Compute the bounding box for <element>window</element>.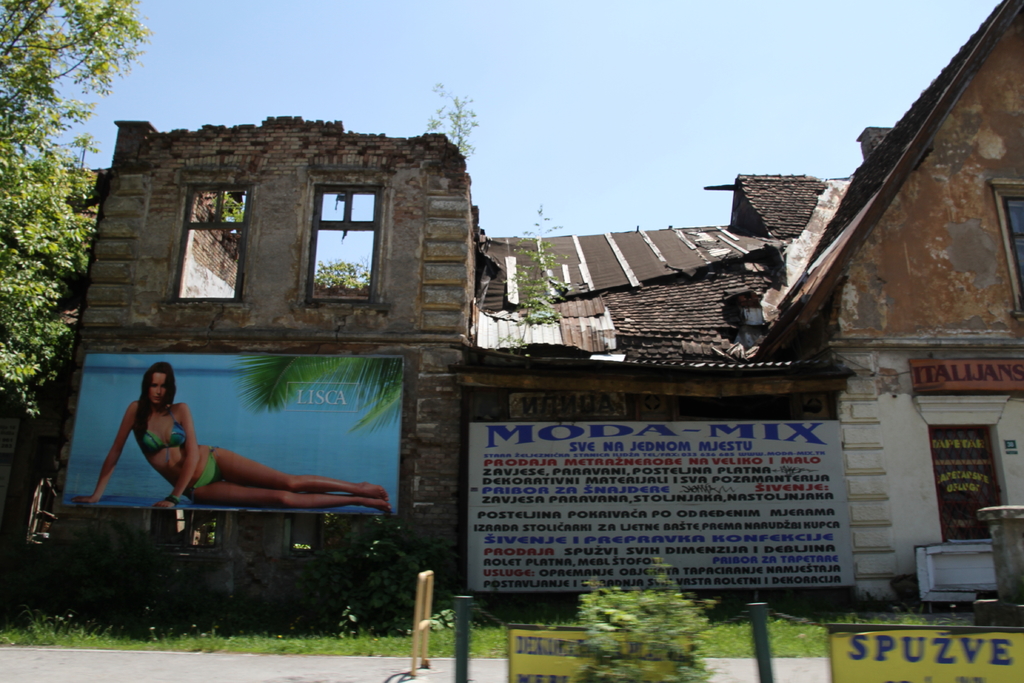
pyautogui.locateOnScreen(173, 186, 253, 304).
